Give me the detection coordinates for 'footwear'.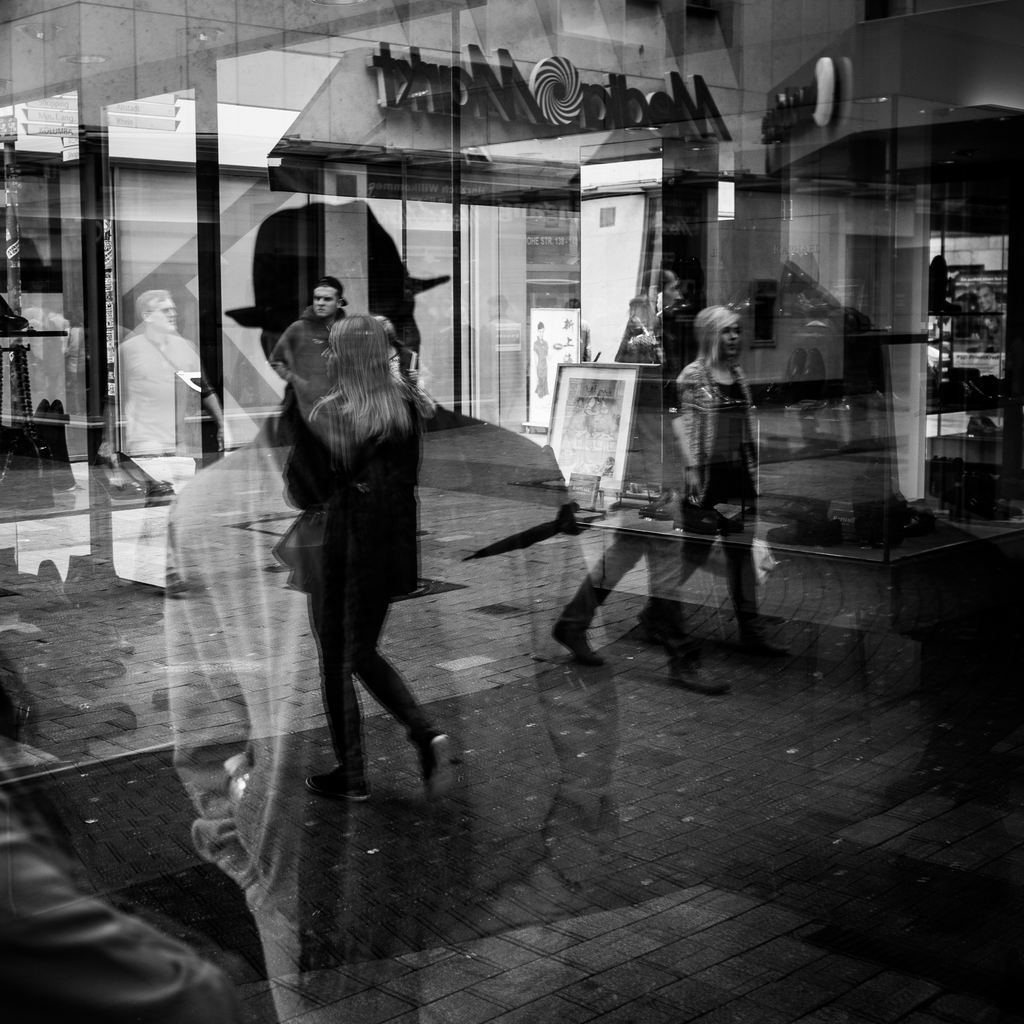
308, 762, 376, 805.
